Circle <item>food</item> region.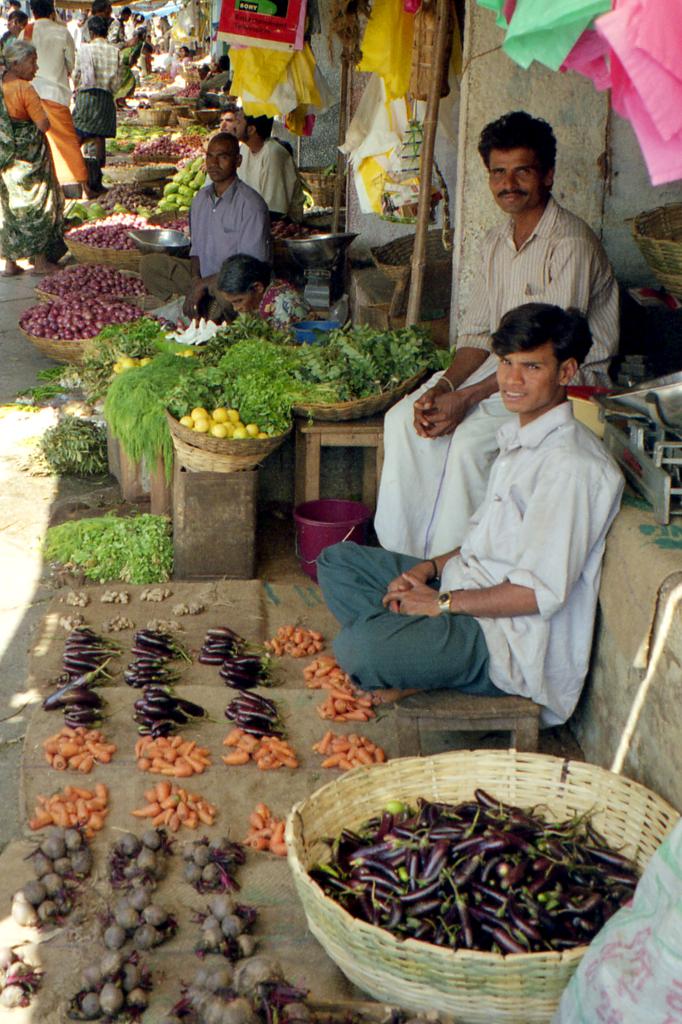
Region: box=[101, 615, 133, 631].
